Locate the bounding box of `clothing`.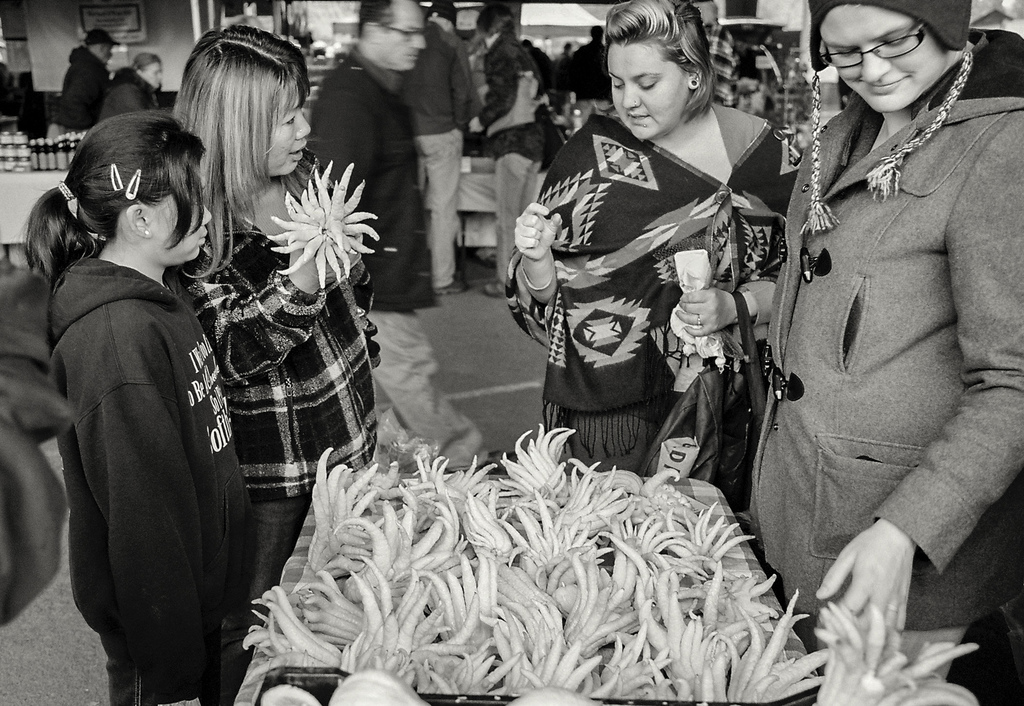
Bounding box: pyautogui.locateOnScreen(310, 48, 488, 472).
